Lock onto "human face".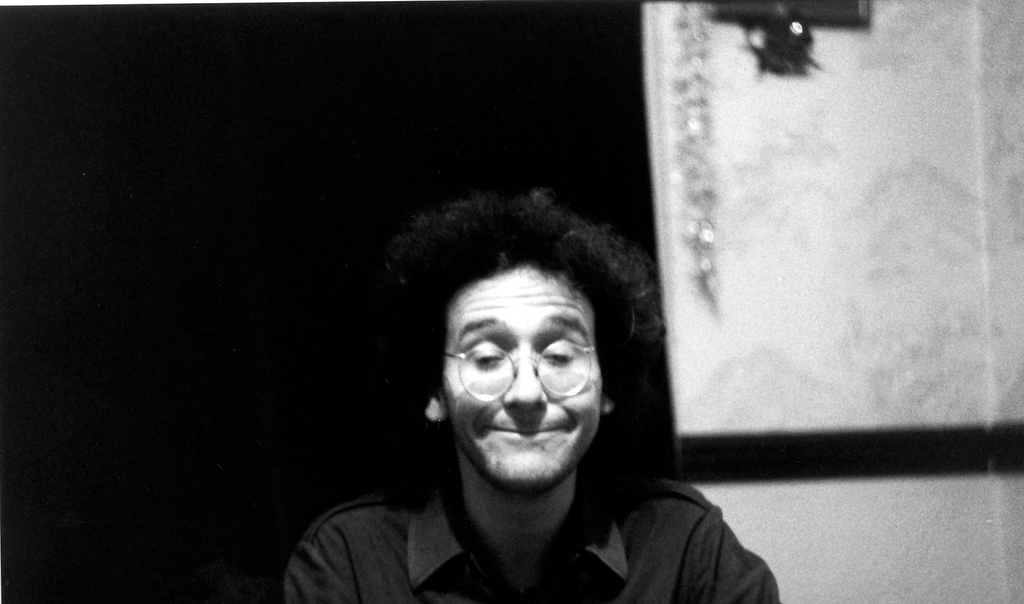
Locked: [444, 262, 604, 483].
